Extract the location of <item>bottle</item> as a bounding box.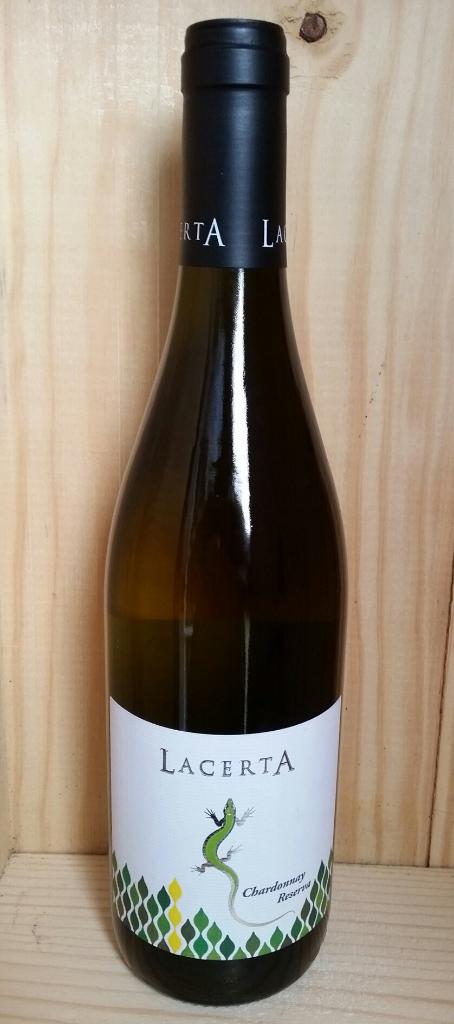
box(106, 38, 344, 1023).
